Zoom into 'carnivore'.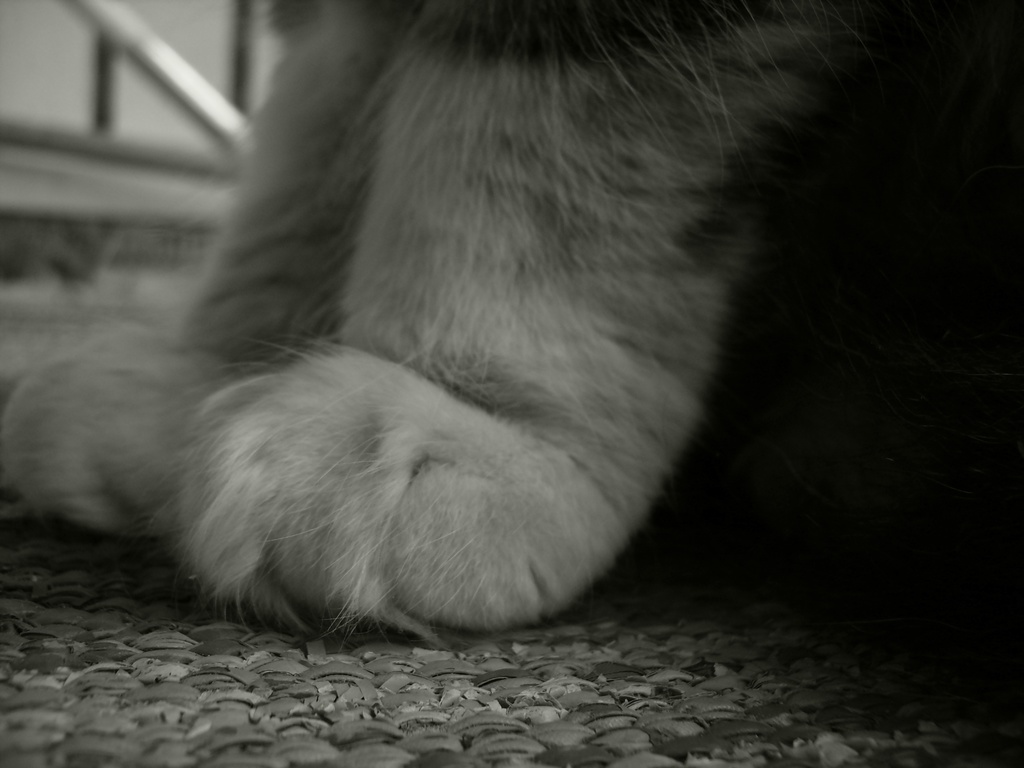
Zoom target: rect(0, 0, 881, 637).
